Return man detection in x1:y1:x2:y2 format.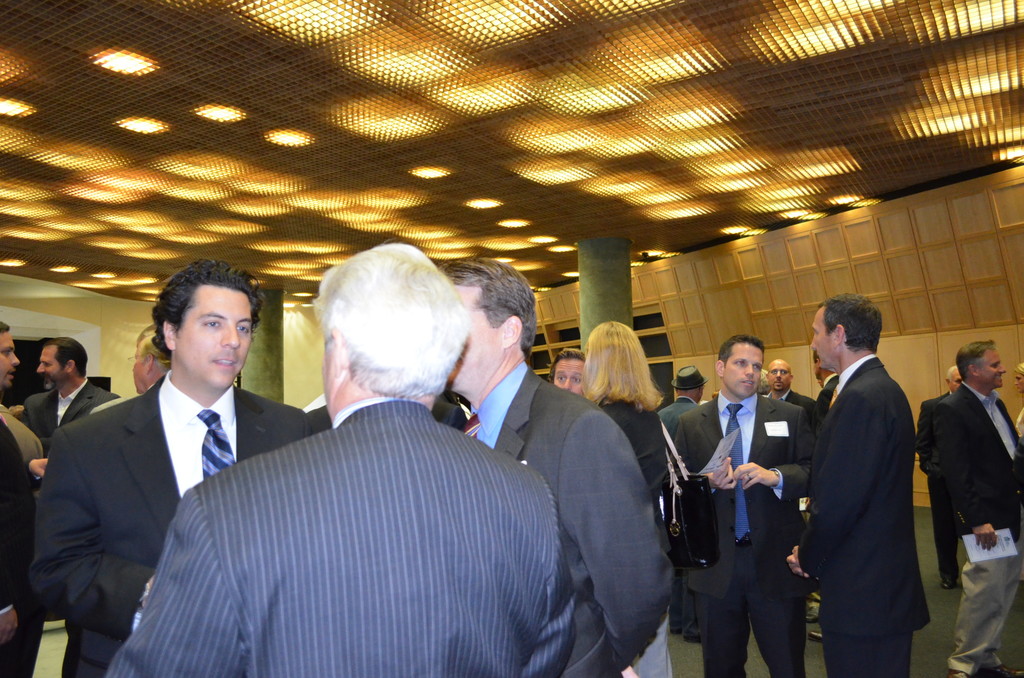
922:373:963:588.
